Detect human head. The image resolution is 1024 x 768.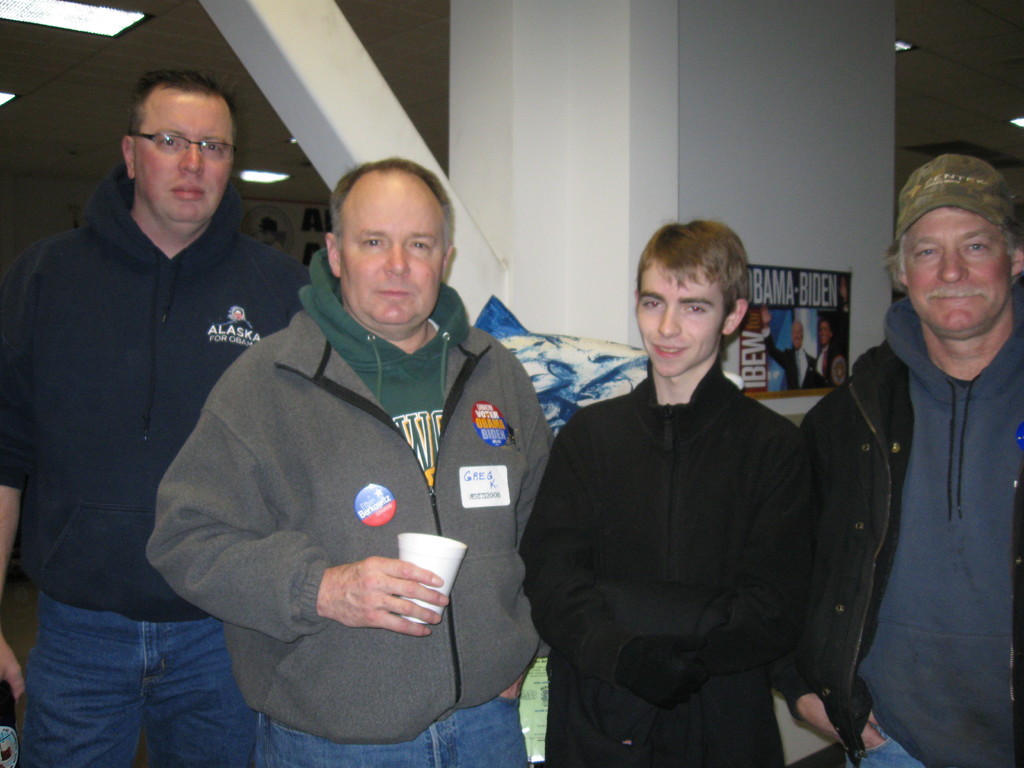
(630,220,752,382).
